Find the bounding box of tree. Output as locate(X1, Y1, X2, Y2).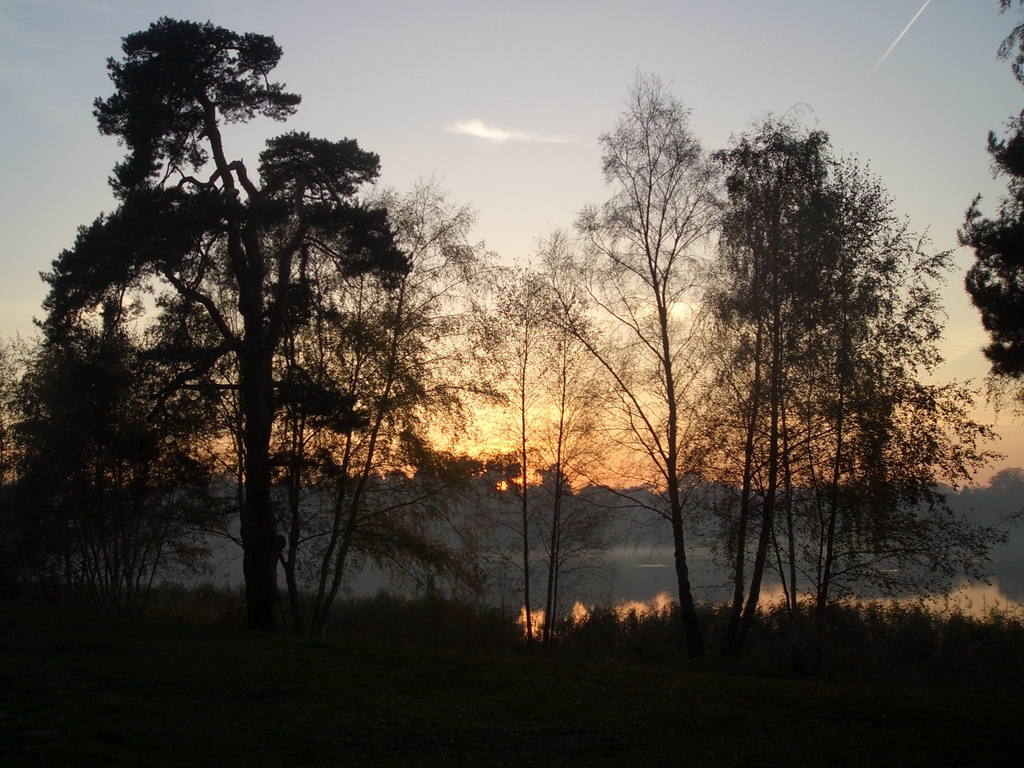
locate(476, 257, 605, 629).
